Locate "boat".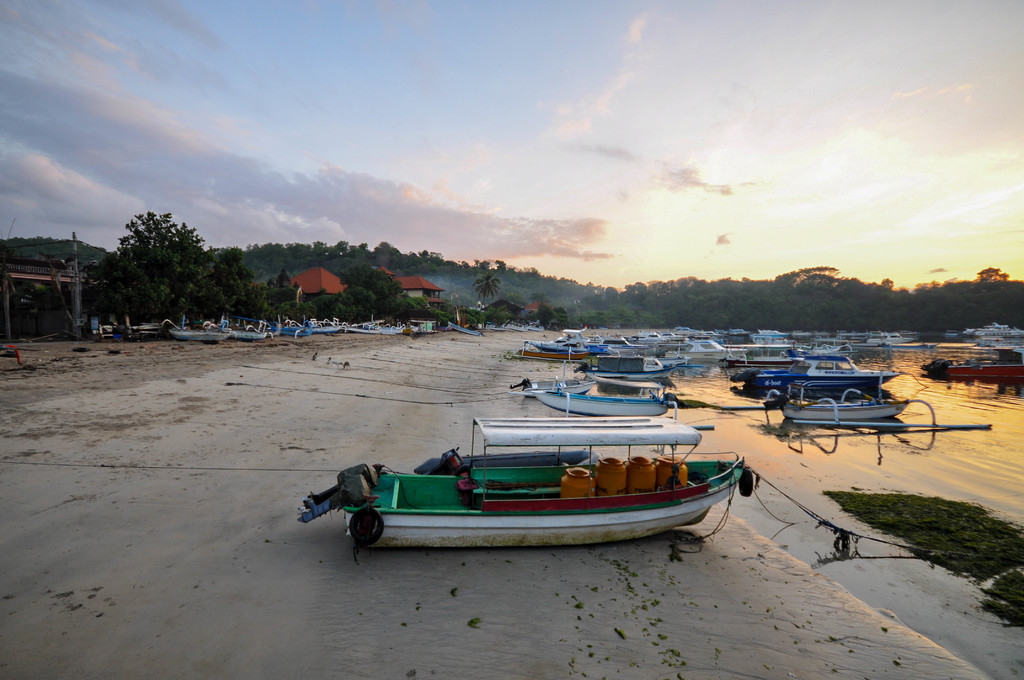
Bounding box: bbox=(594, 334, 652, 358).
